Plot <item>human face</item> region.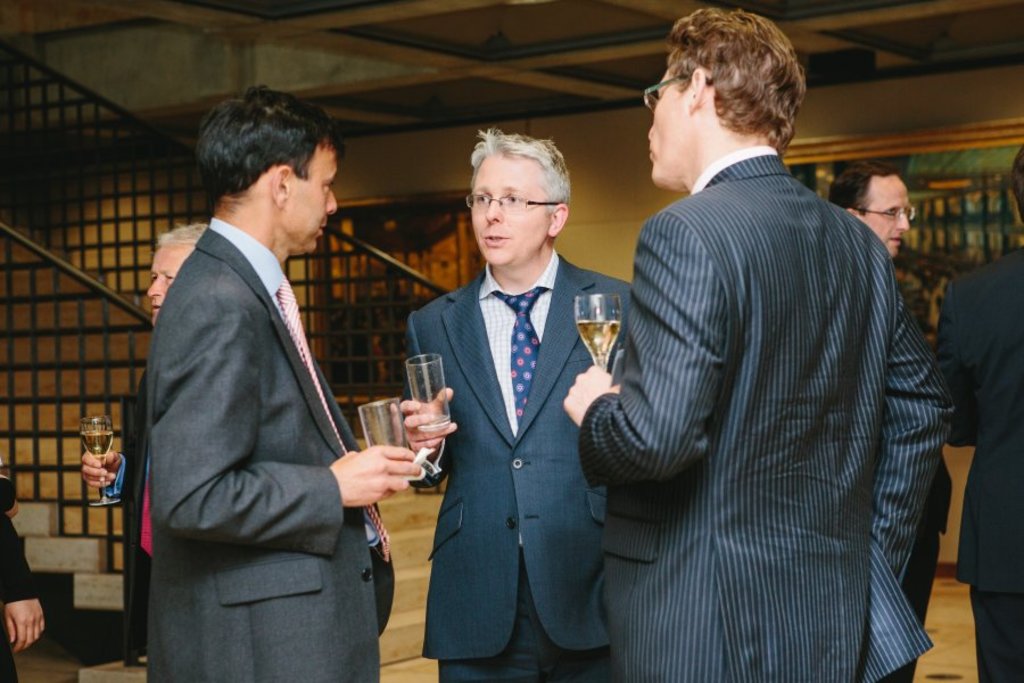
Plotted at BBox(143, 244, 189, 323).
